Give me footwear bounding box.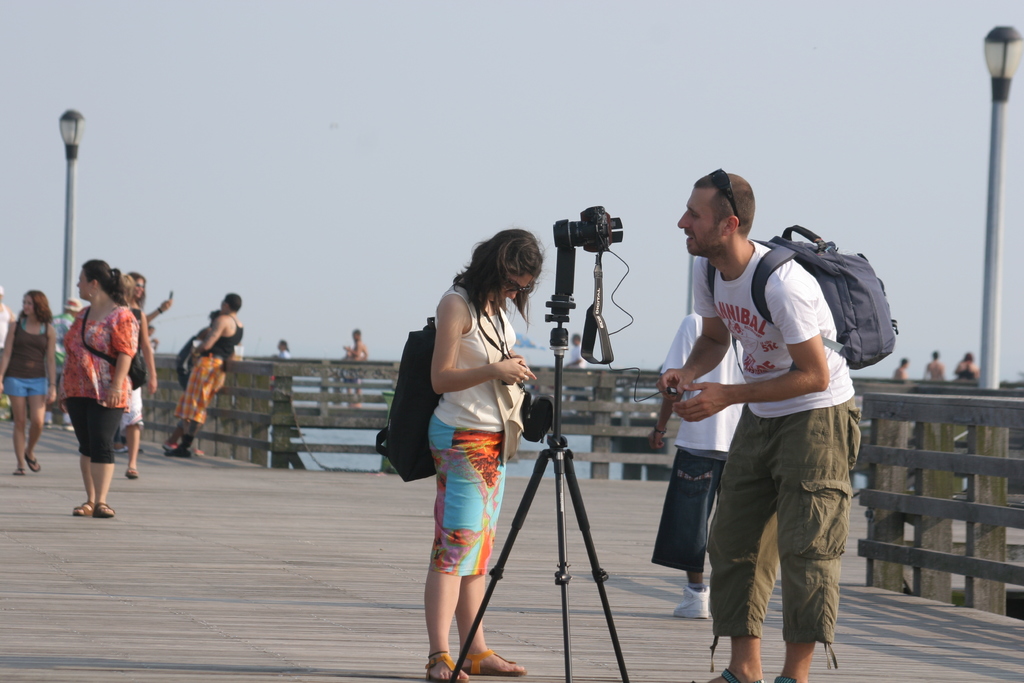
BBox(693, 669, 765, 682).
